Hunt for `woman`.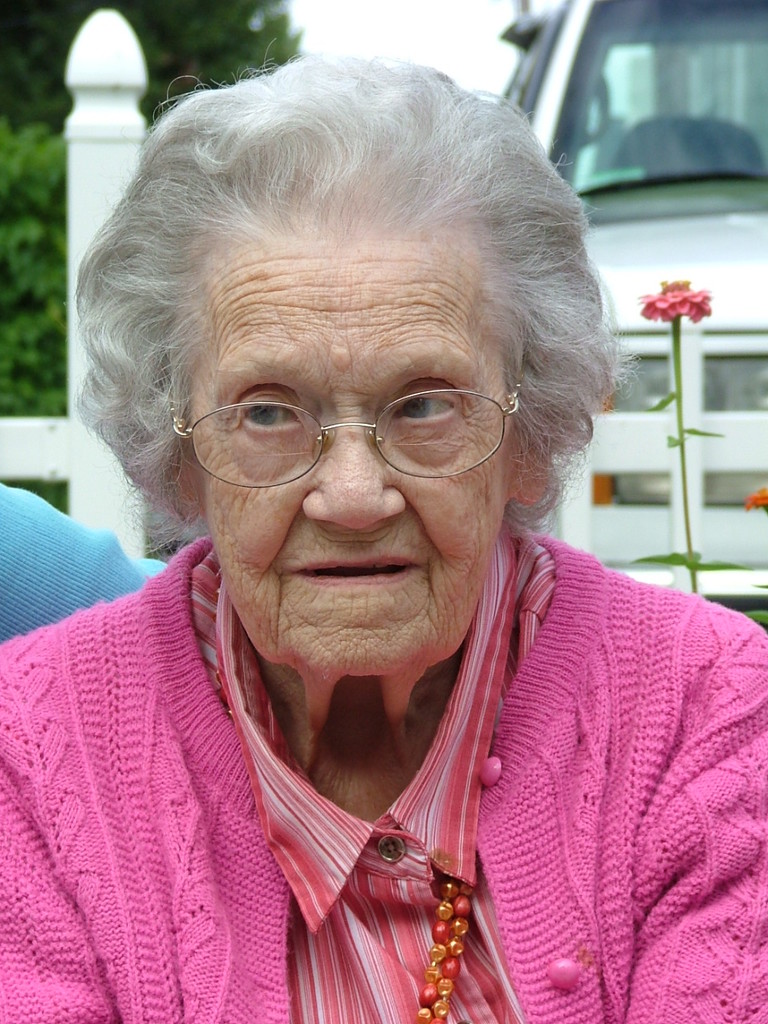
Hunted down at <region>11, 66, 745, 981</region>.
